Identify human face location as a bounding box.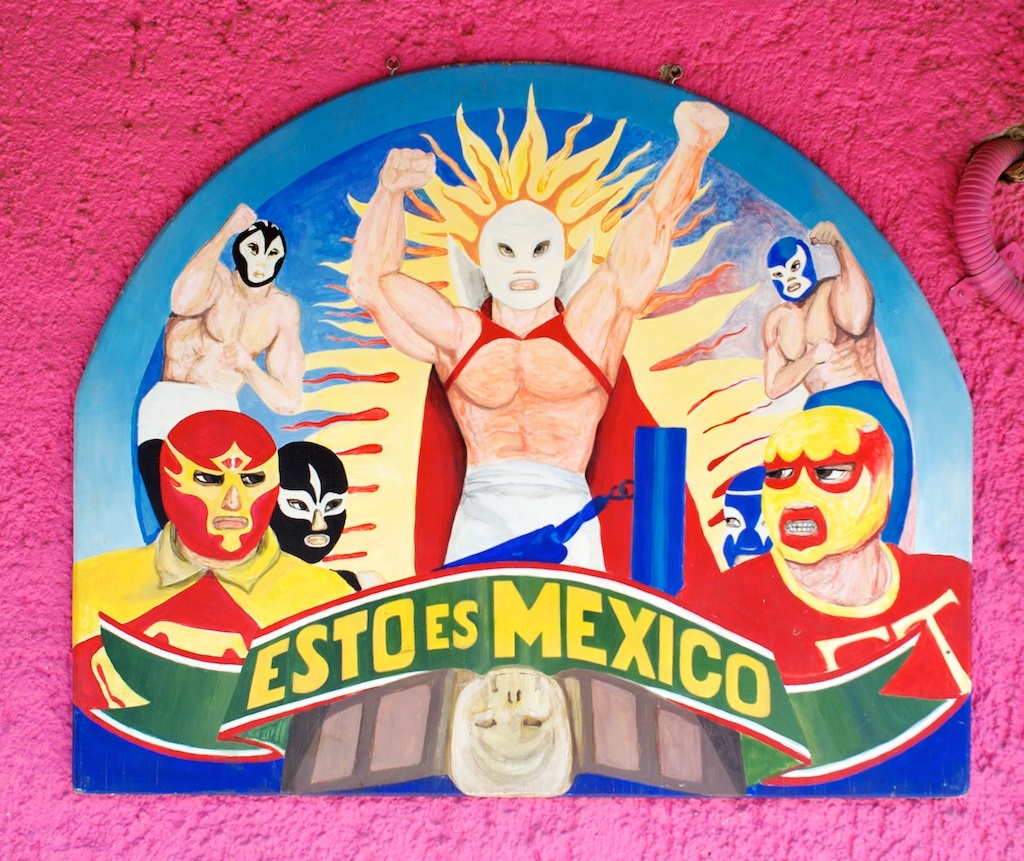
Rect(158, 415, 282, 563).
